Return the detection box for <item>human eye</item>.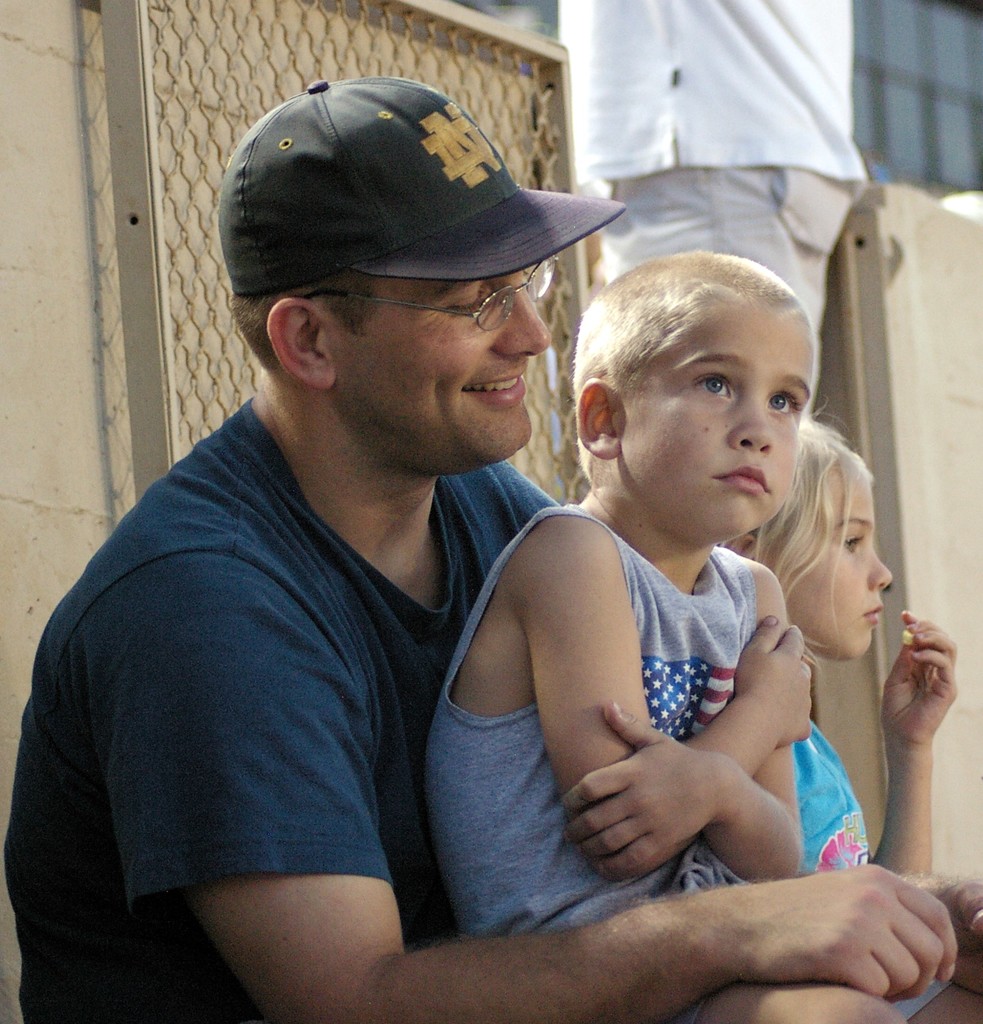
bbox=(765, 384, 806, 422).
